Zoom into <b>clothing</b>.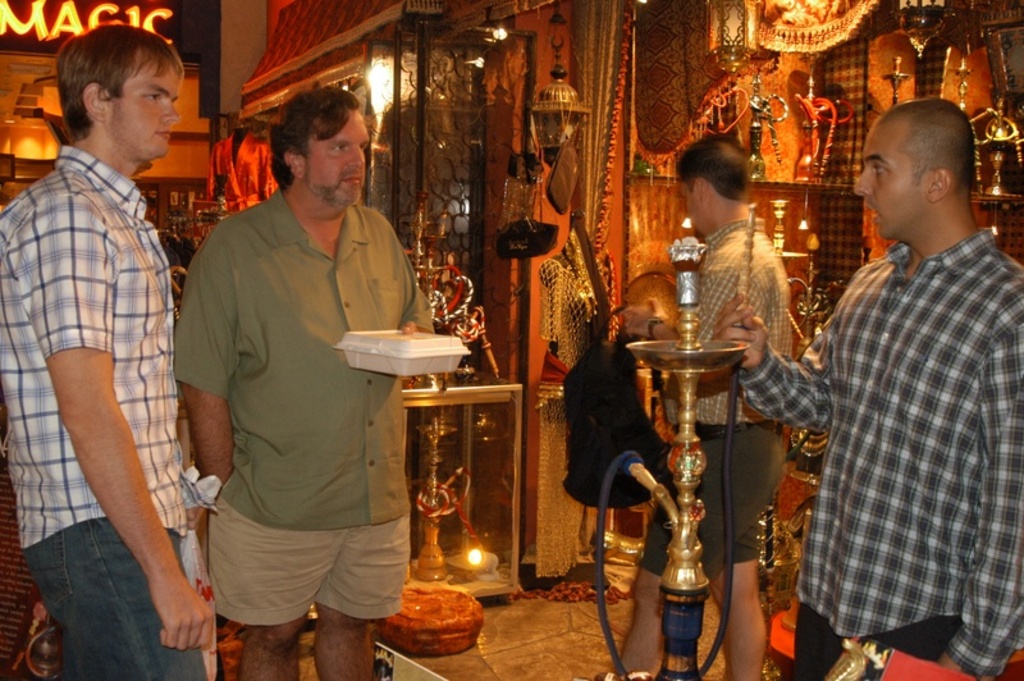
Zoom target: 746/220/1016/680.
